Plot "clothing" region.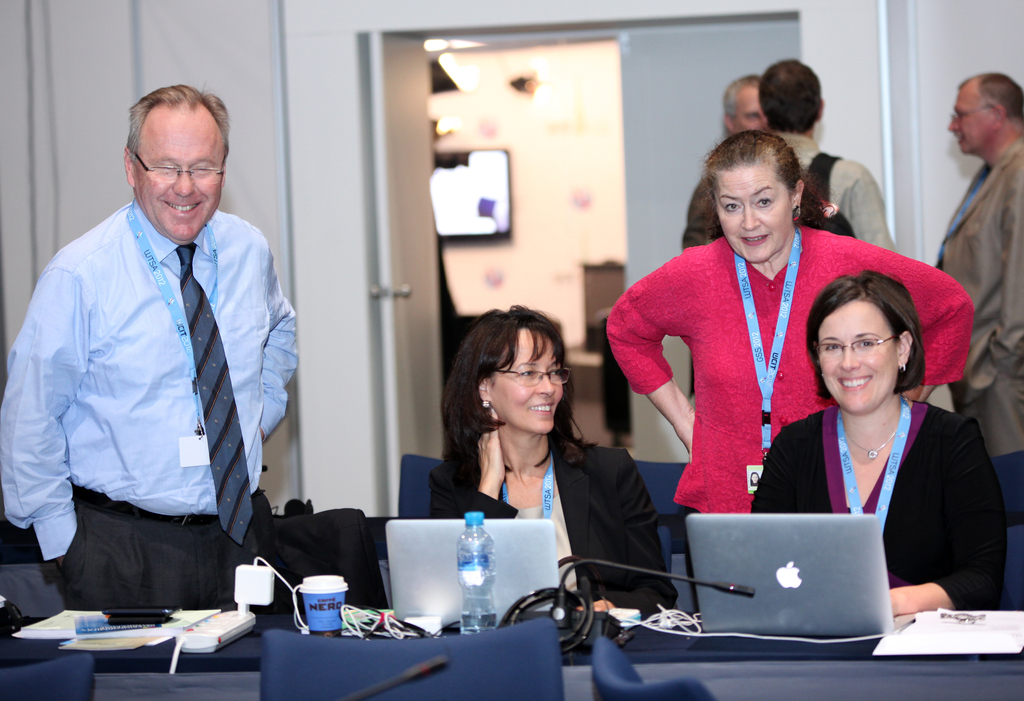
Plotted at pyautogui.locateOnScreen(771, 129, 901, 254).
